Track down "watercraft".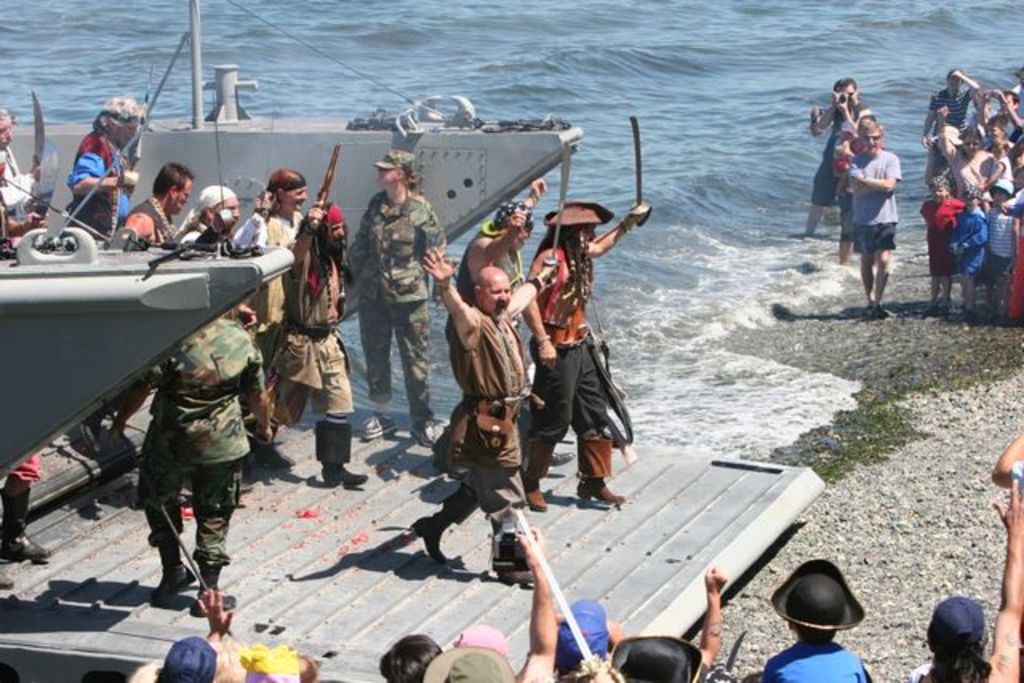
Tracked to [x1=0, y1=240, x2=286, y2=488].
